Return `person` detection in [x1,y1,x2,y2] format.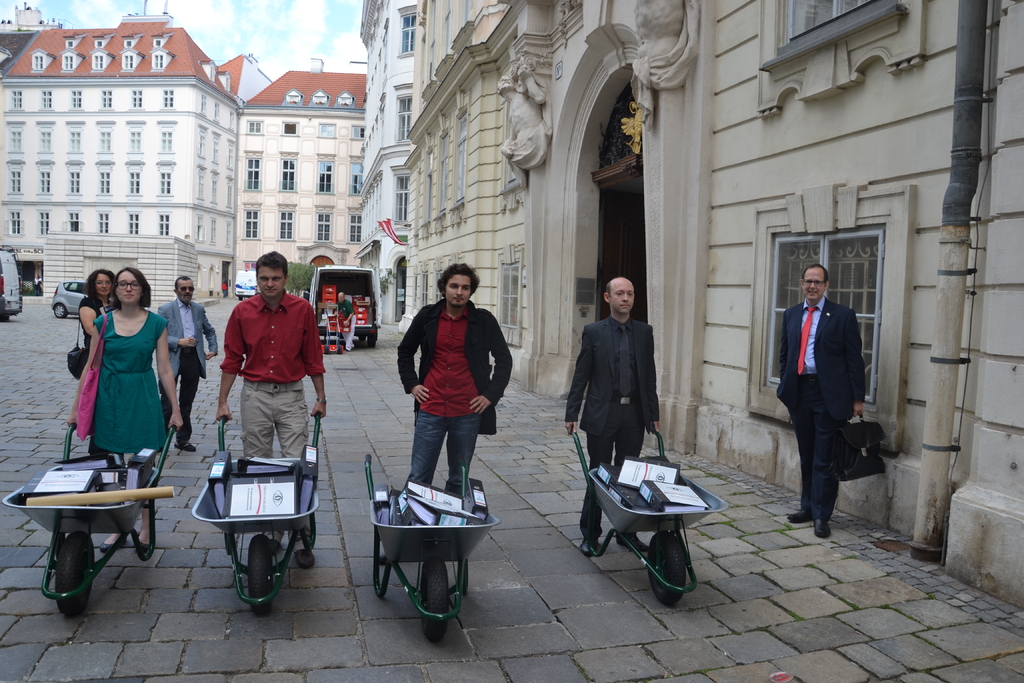
[216,247,323,568].
